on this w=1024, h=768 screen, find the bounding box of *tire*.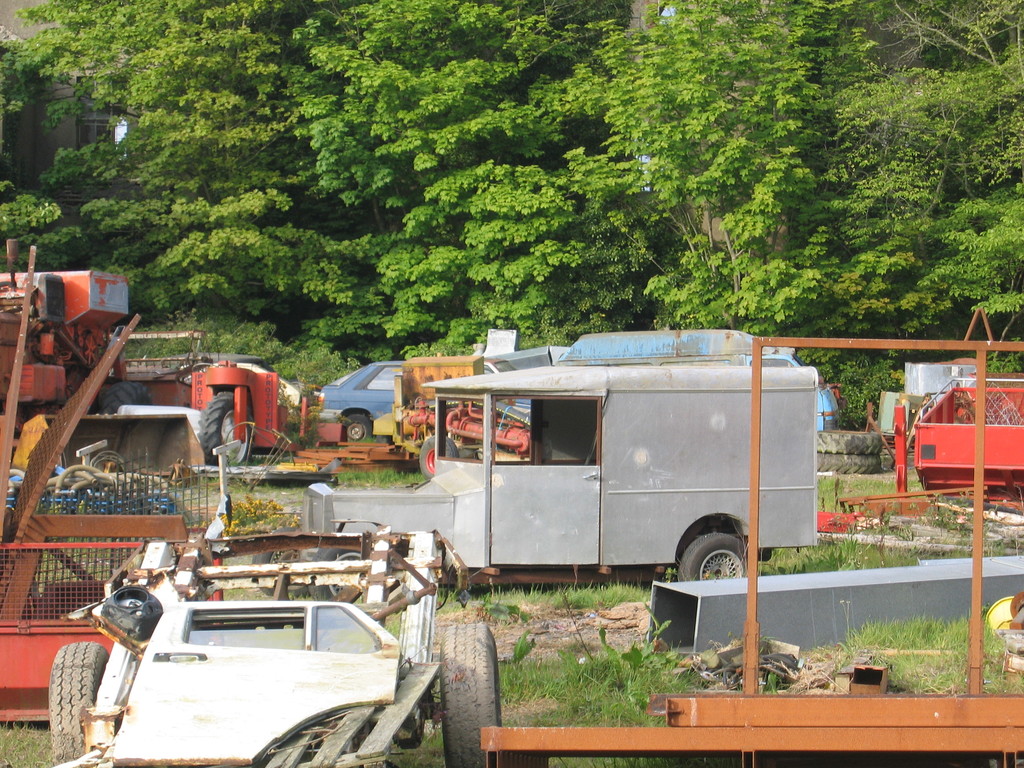
Bounding box: bbox=[28, 652, 102, 749].
